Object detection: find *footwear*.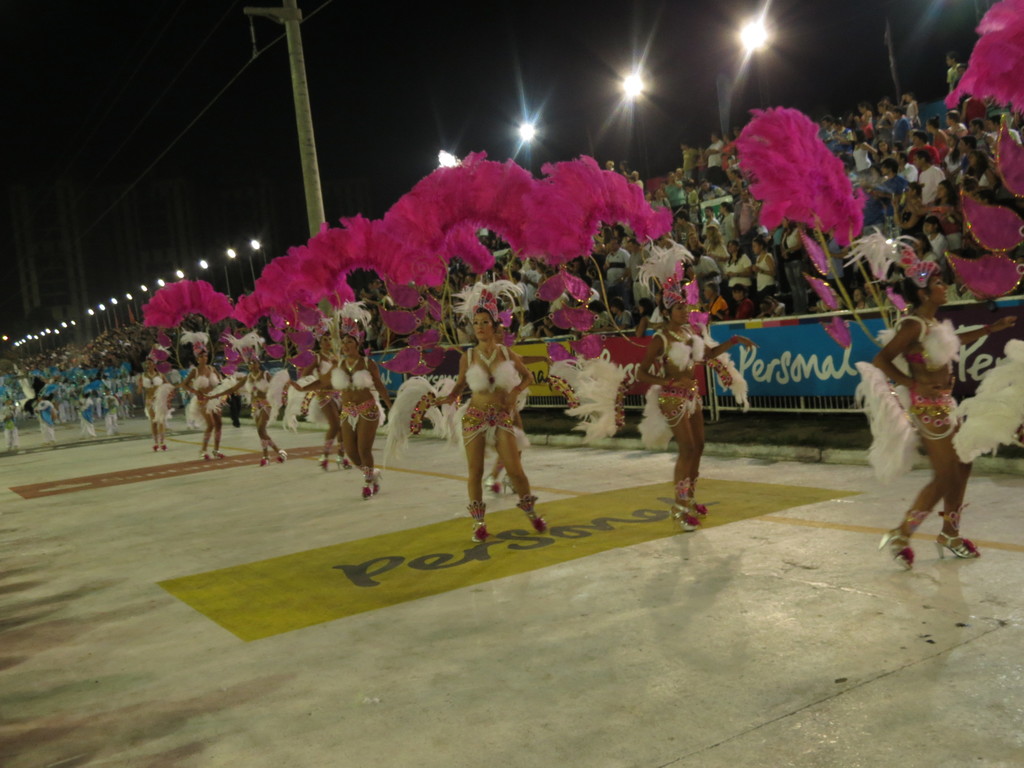
{"x1": 254, "y1": 451, "x2": 275, "y2": 470}.
